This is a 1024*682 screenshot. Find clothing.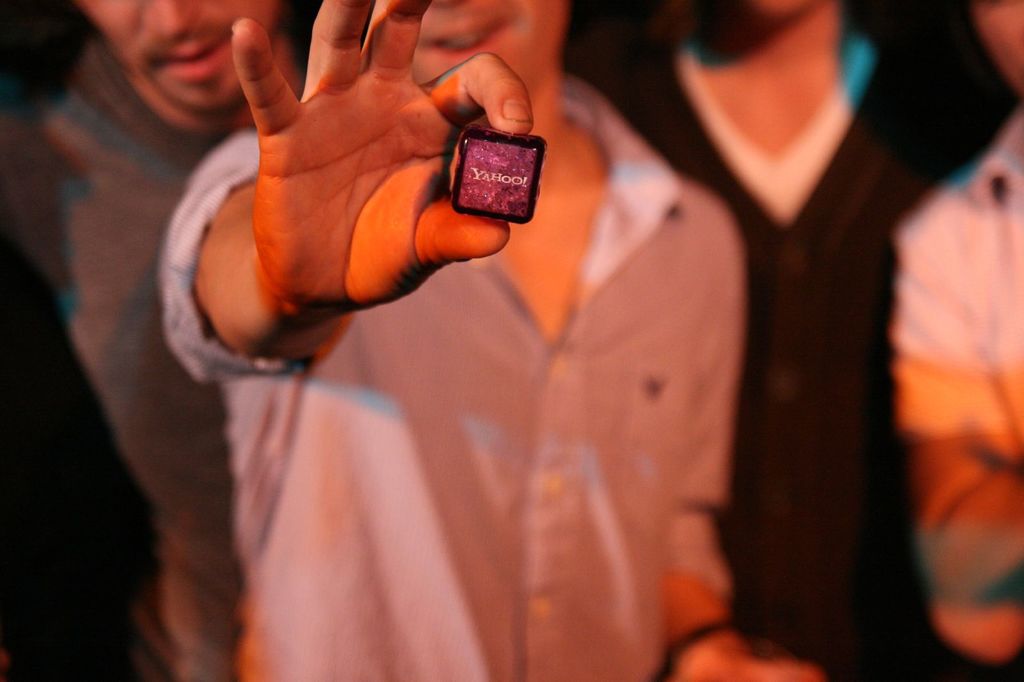
Bounding box: 0 35 309 677.
